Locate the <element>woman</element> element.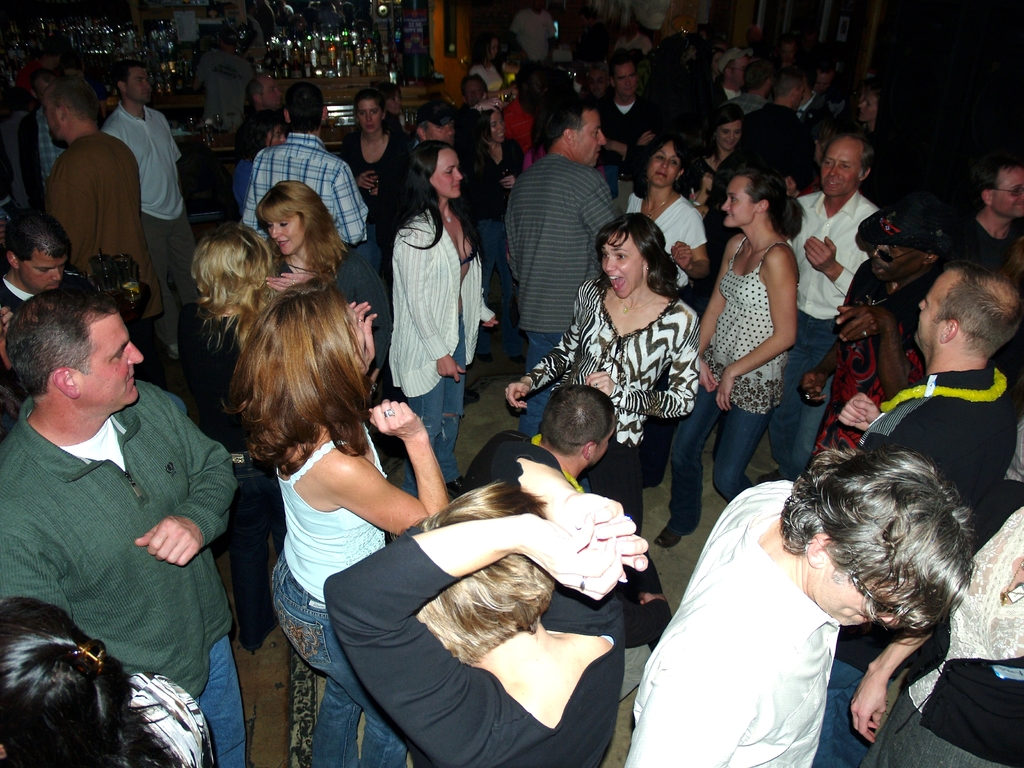
Element bbox: (left=253, top=179, right=396, bottom=406).
